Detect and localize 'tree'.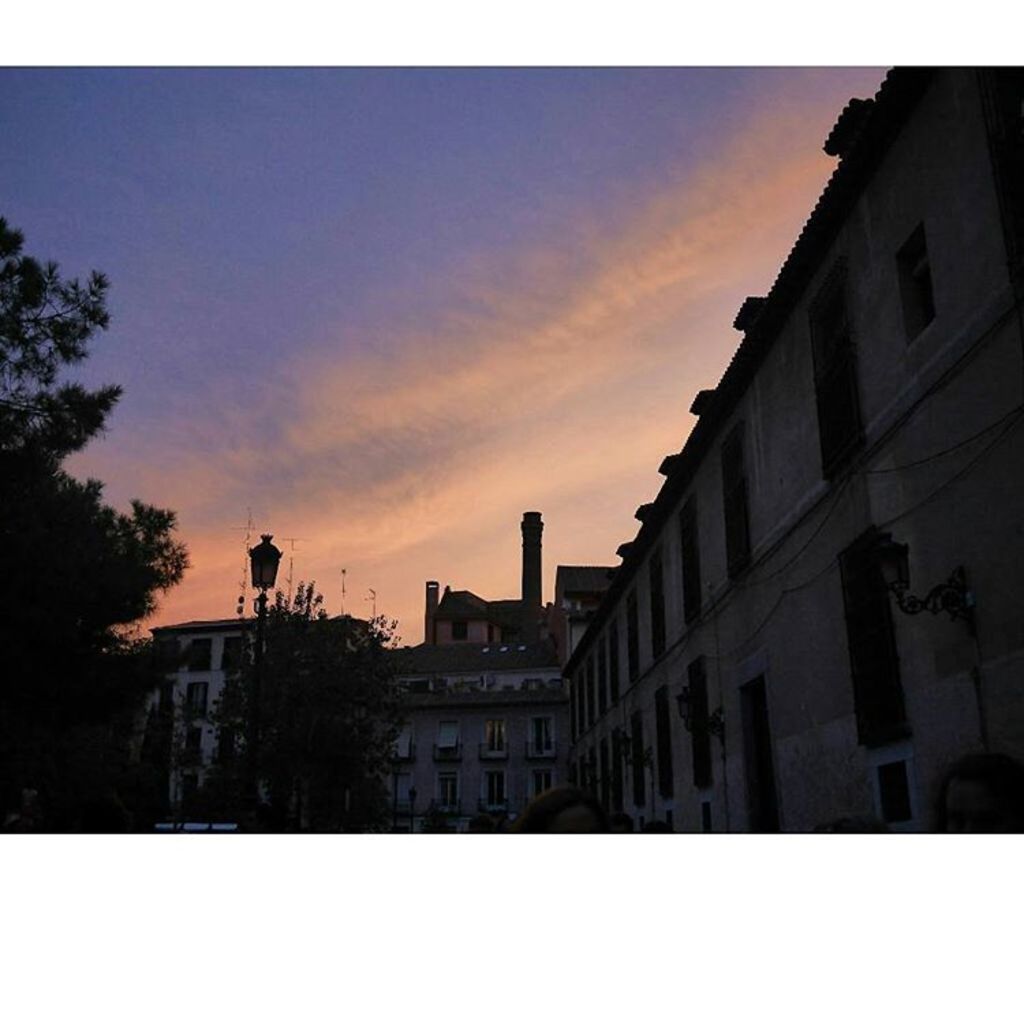
Localized at 221 583 436 842.
